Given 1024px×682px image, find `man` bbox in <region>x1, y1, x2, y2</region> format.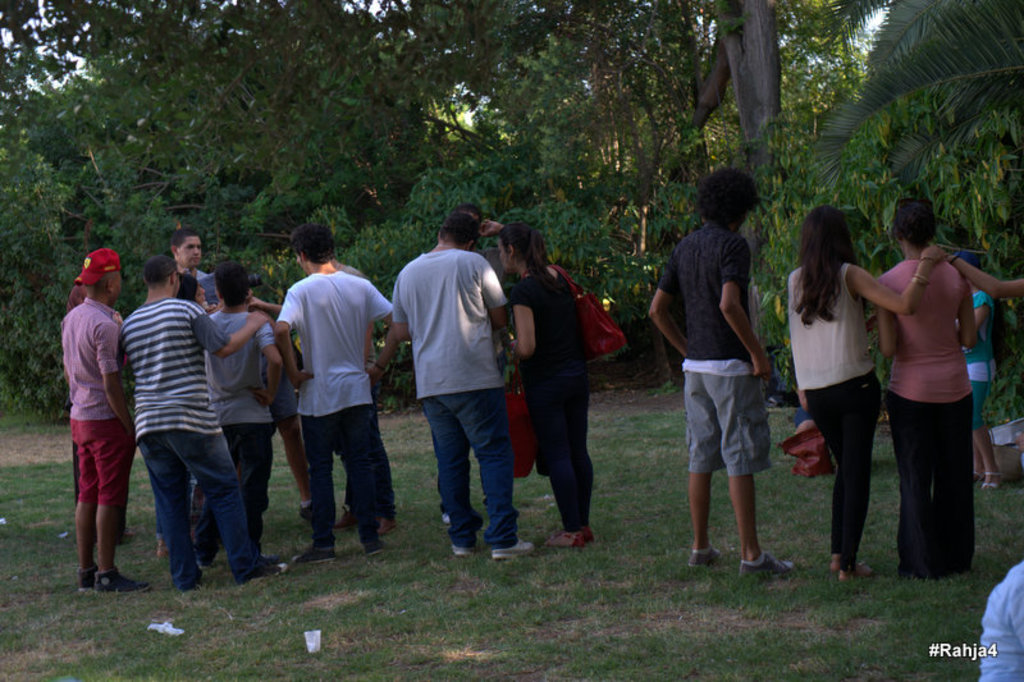
<region>109, 248, 278, 596</region>.
